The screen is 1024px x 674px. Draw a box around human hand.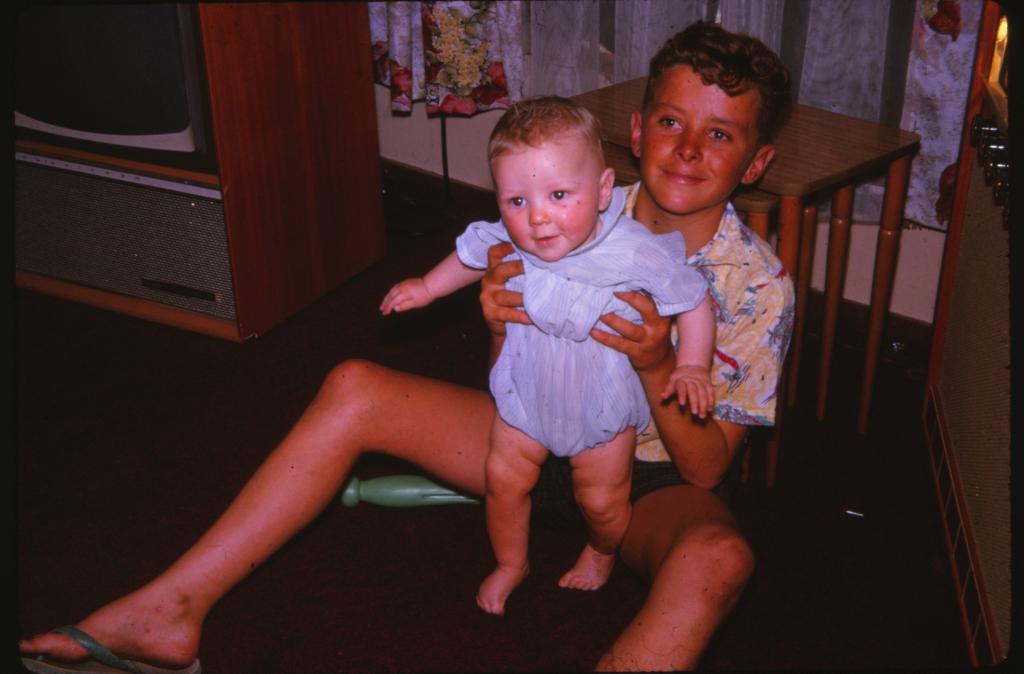
(477,241,536,338).
